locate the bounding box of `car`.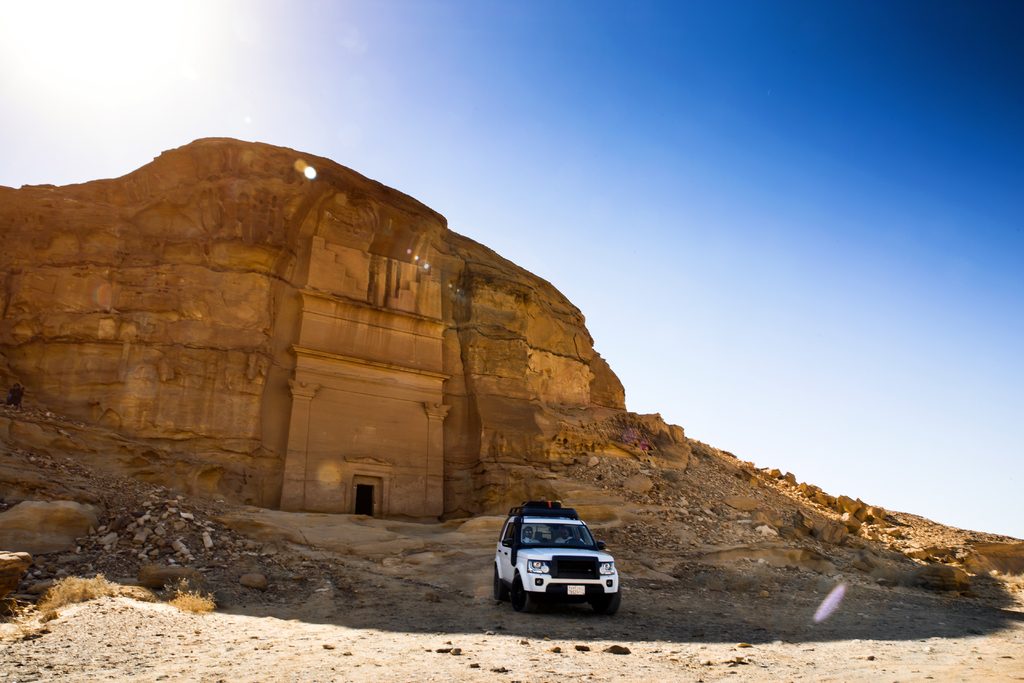
Bounding box: Rect(493, 507, 632, 620).
